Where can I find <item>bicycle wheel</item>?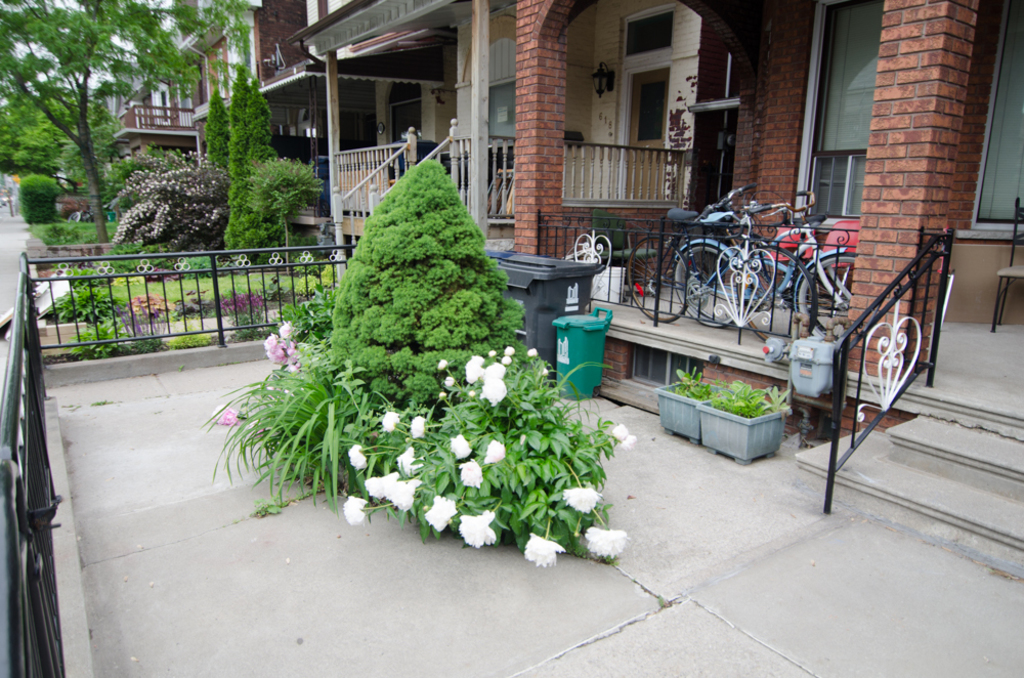
You can find it at 671,238,744,327.
